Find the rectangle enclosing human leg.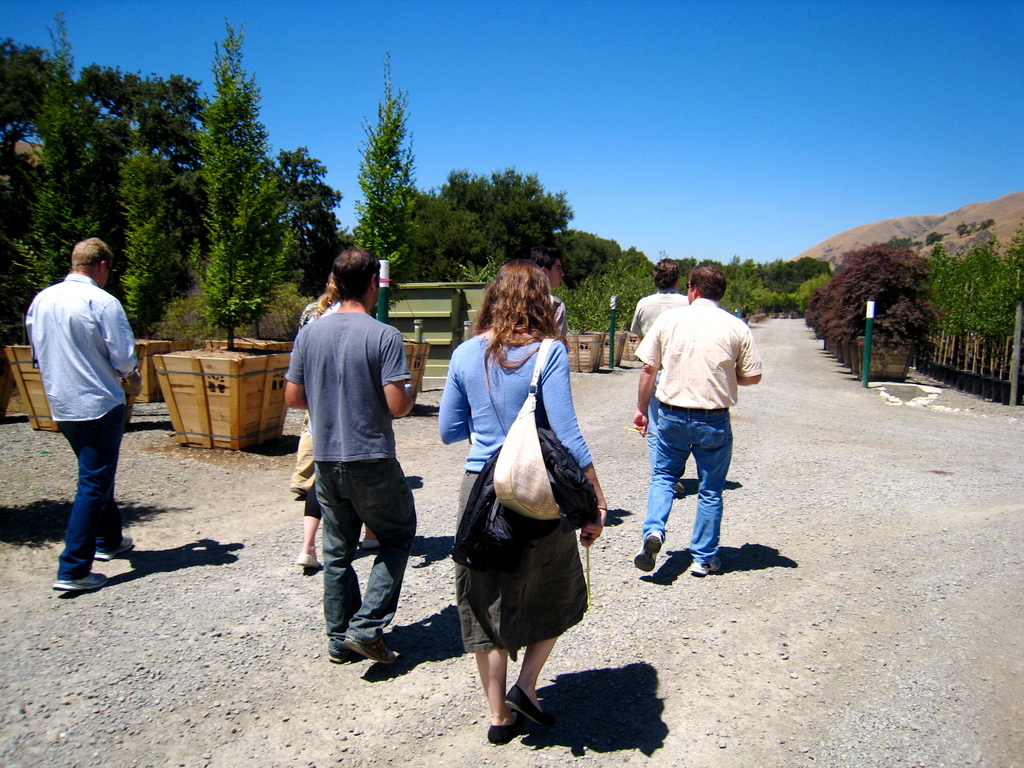
(297,480,321,569).
